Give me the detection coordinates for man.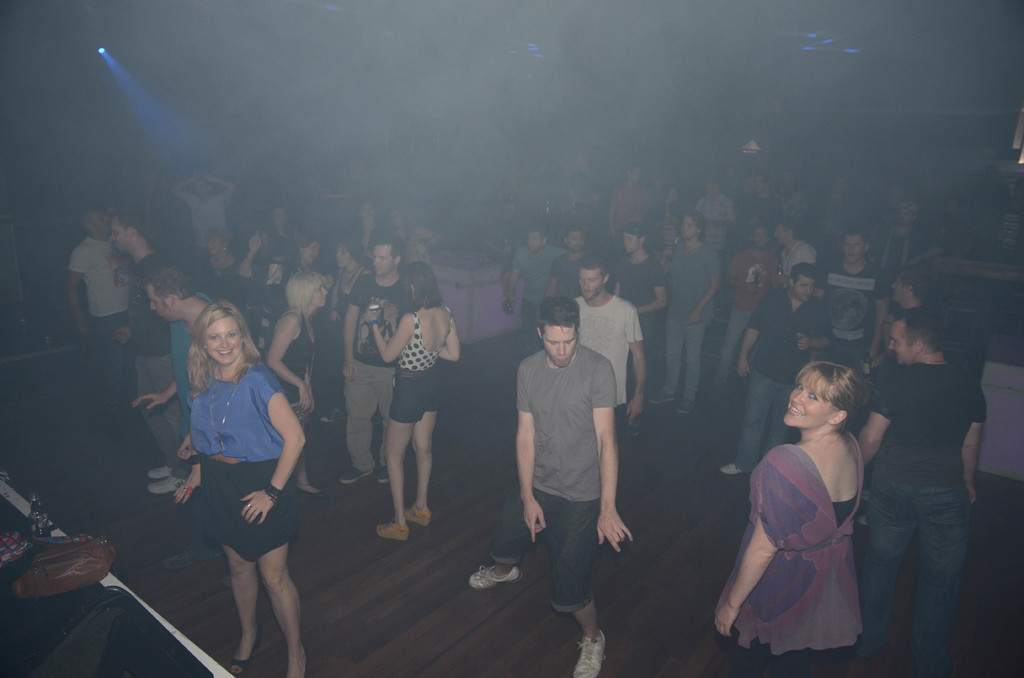
[x1=572, y1=253, x2=647, y2=463].
